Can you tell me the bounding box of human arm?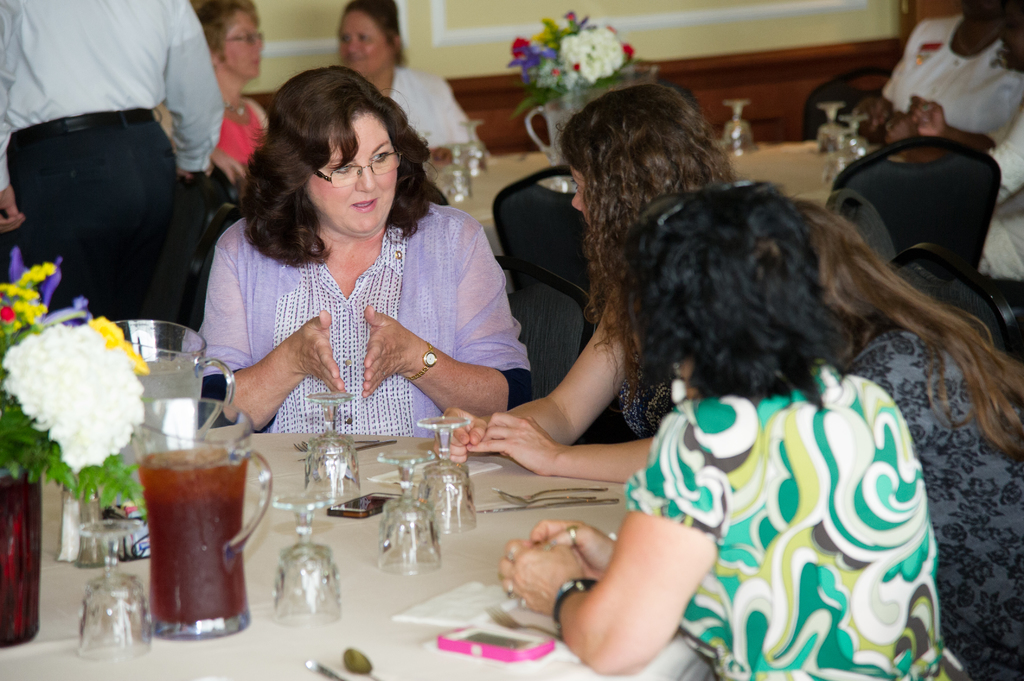
<bbox>0, 104, 27, 232</bbox>.
